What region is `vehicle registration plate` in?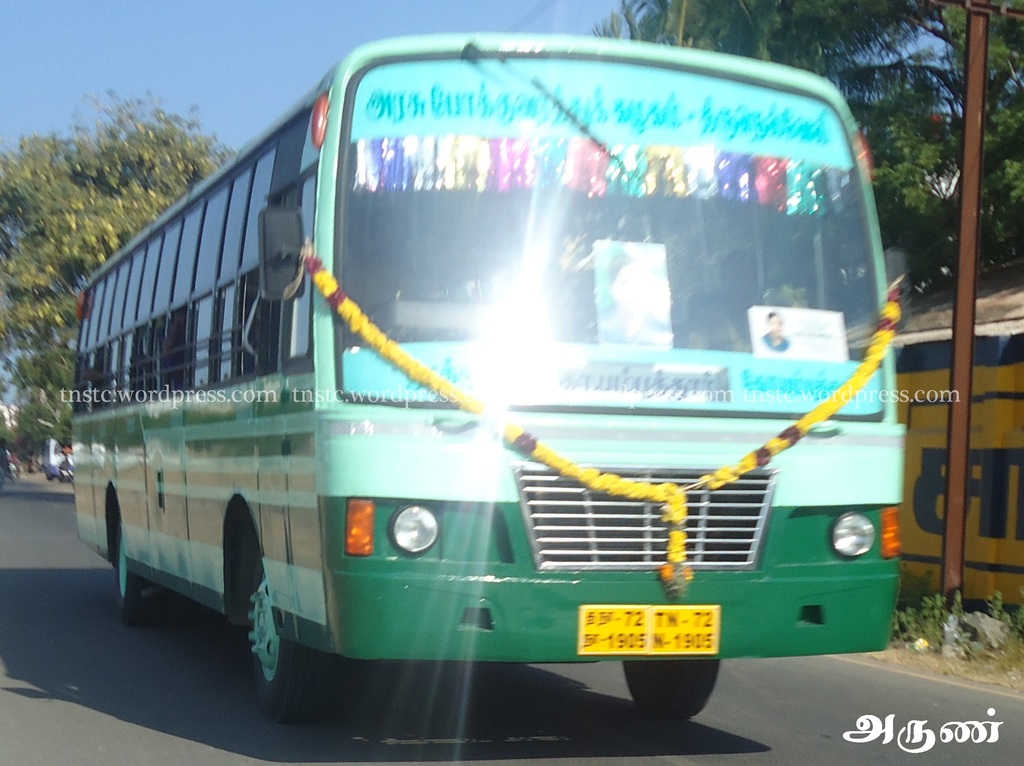
[x1=580, y1=603, x2=719, y2=653].
